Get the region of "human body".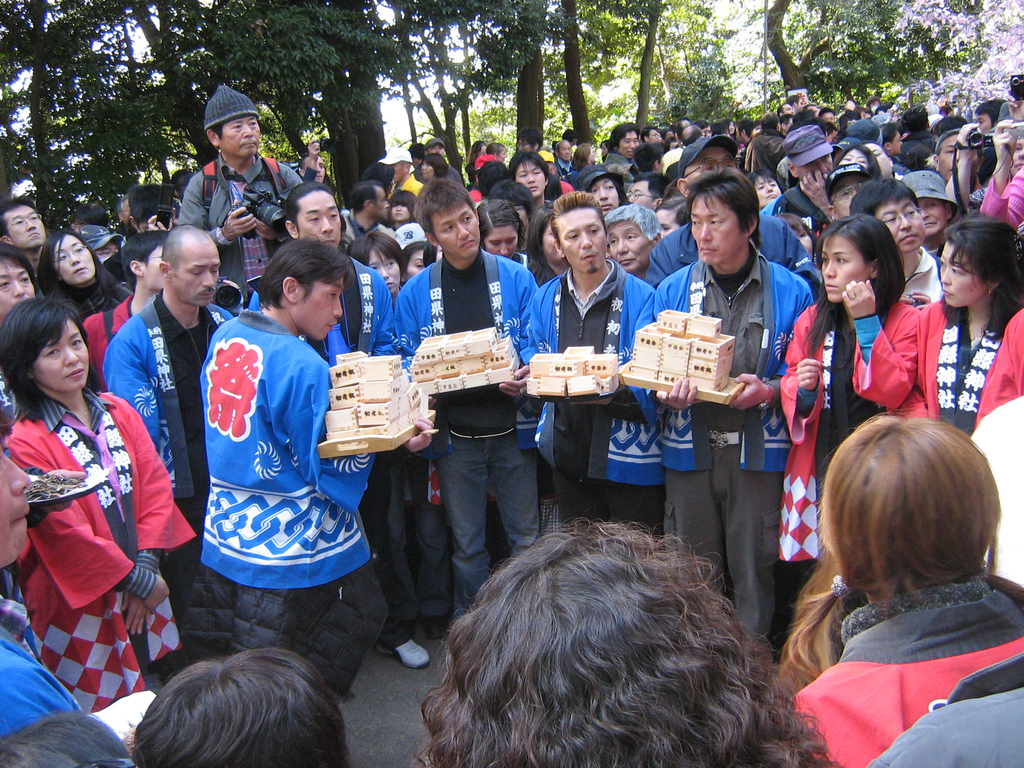
[x1=6, y1=268, x2=179, y2=751].
